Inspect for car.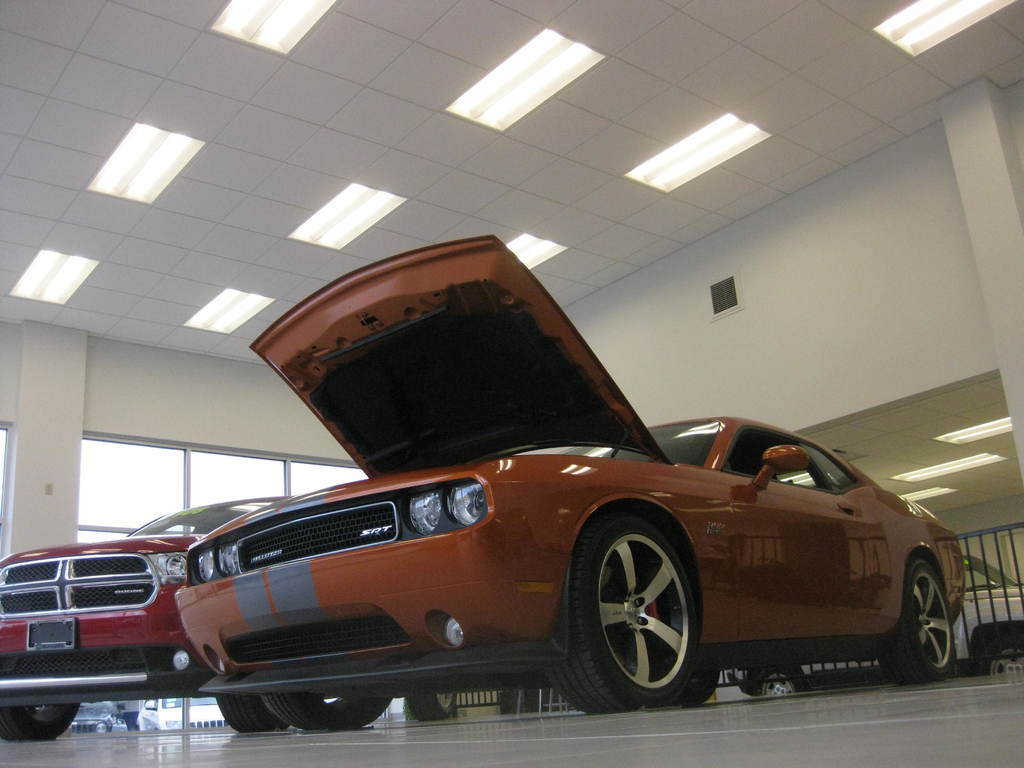
Inspection: <box>173,234,967,733</box>.
